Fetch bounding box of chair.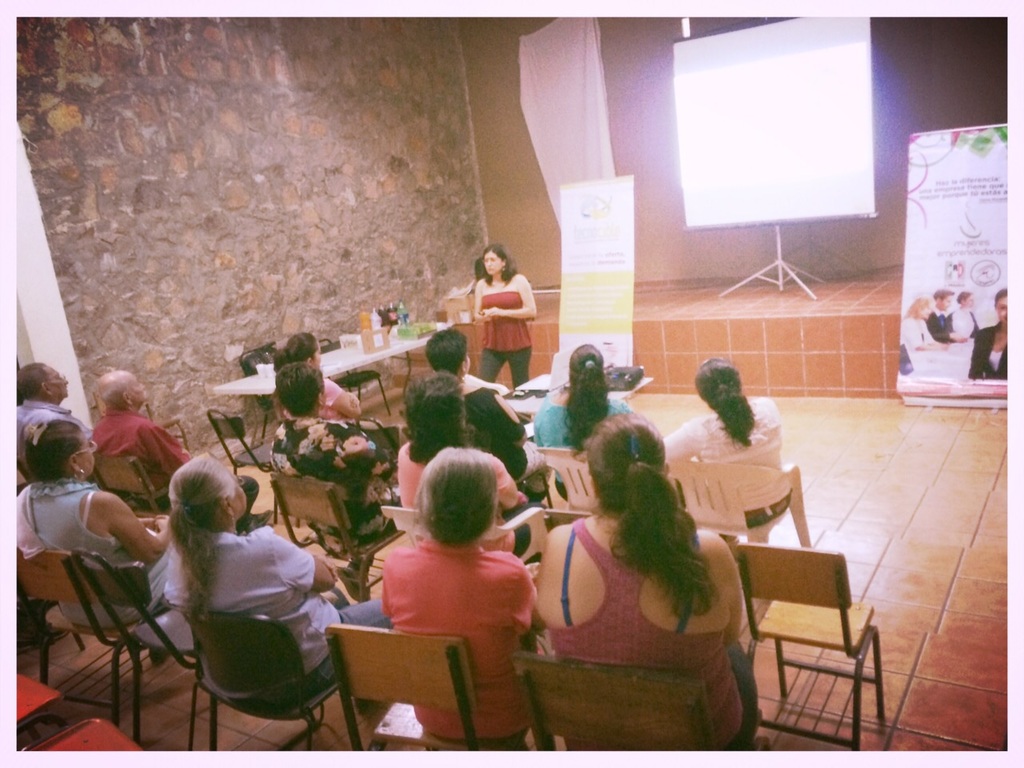
Bbox: bbox=[13, 671, 62, 725].
